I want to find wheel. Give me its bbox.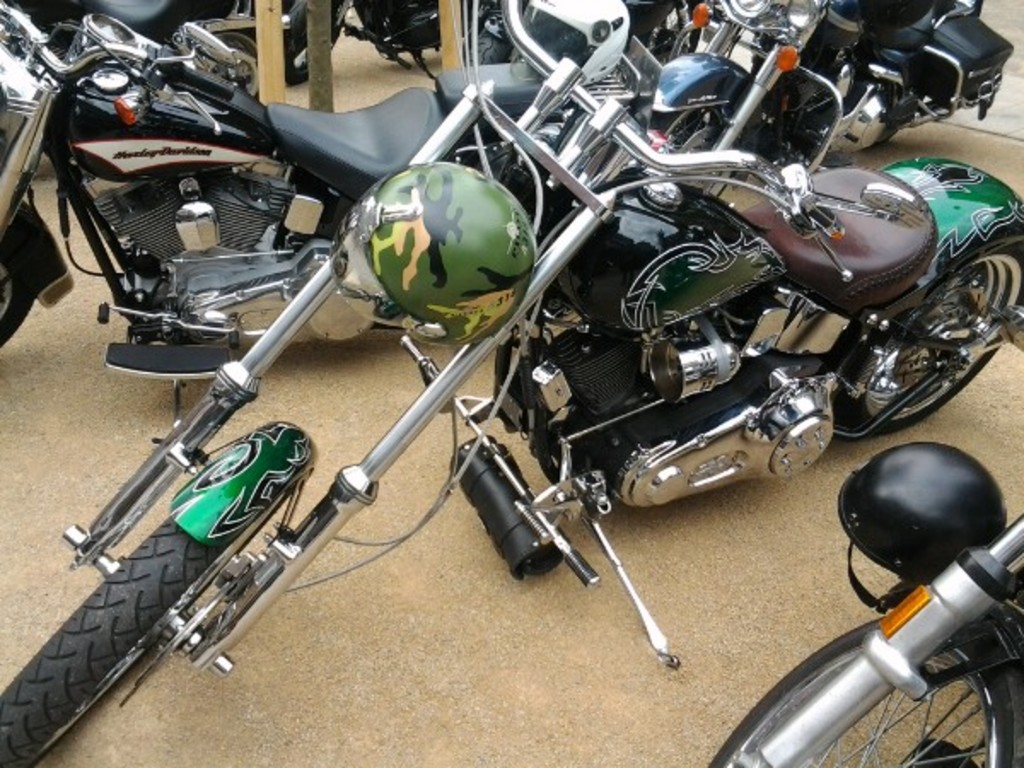
<bbox>823, 237, 1022, 445</bbox>.
